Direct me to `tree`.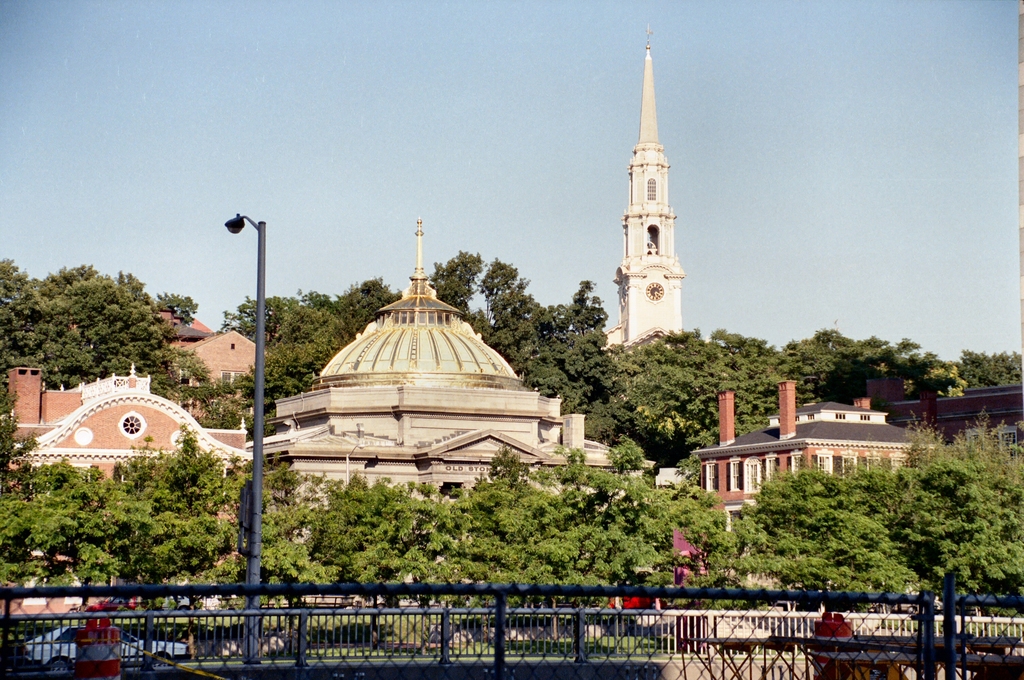
Direction: [588, 429, 716, 585].
